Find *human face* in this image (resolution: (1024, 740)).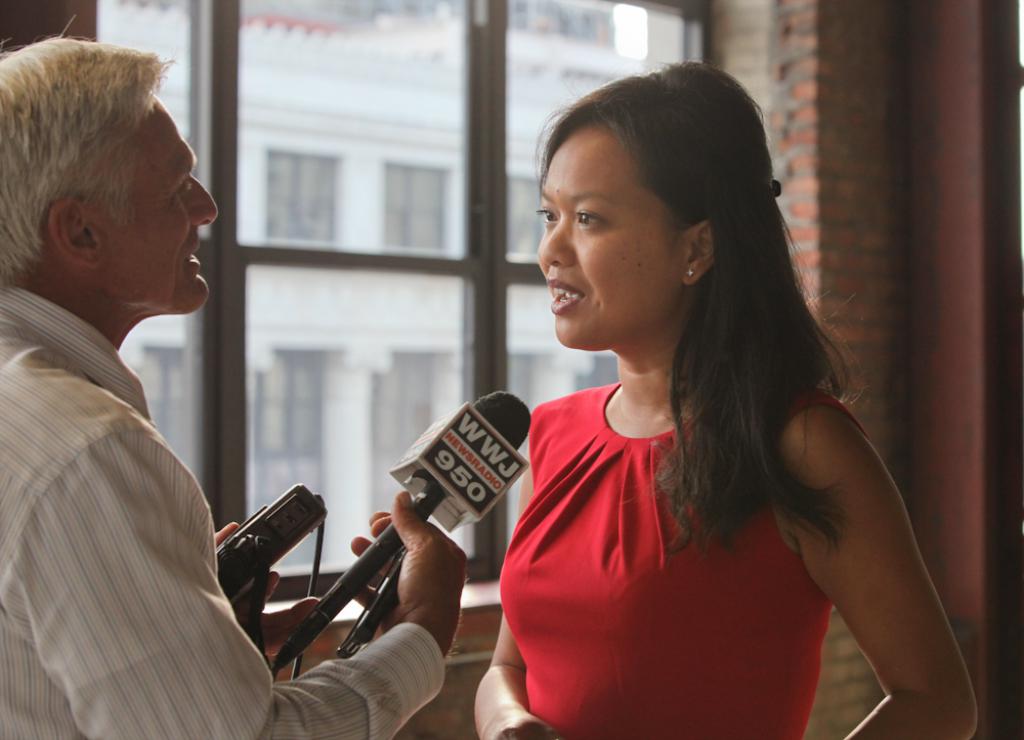
left=97, top=90, right=216, bottom=319.
